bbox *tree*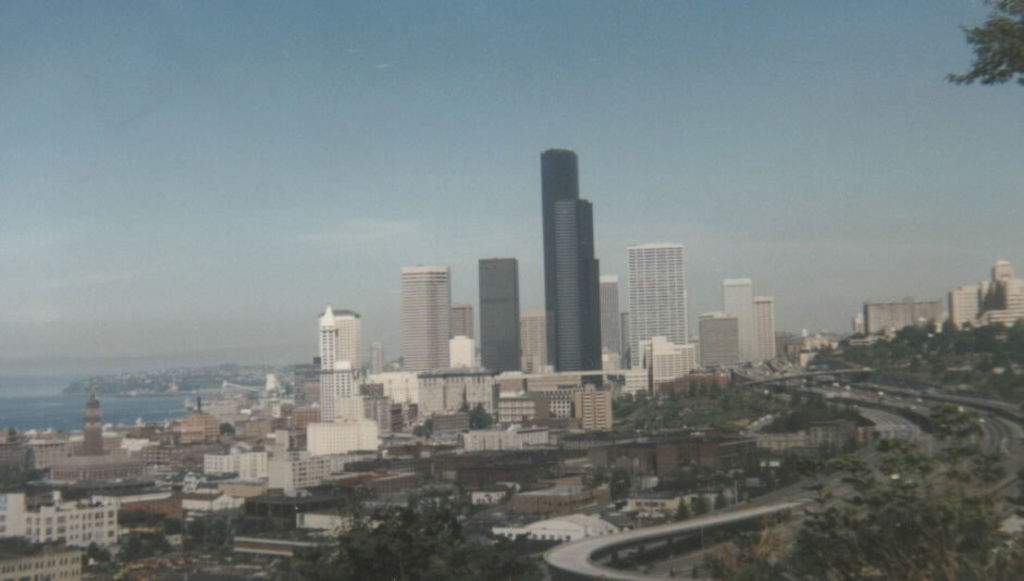
pyautogui.locateOnScreen(834, 316, 1014, 372)
